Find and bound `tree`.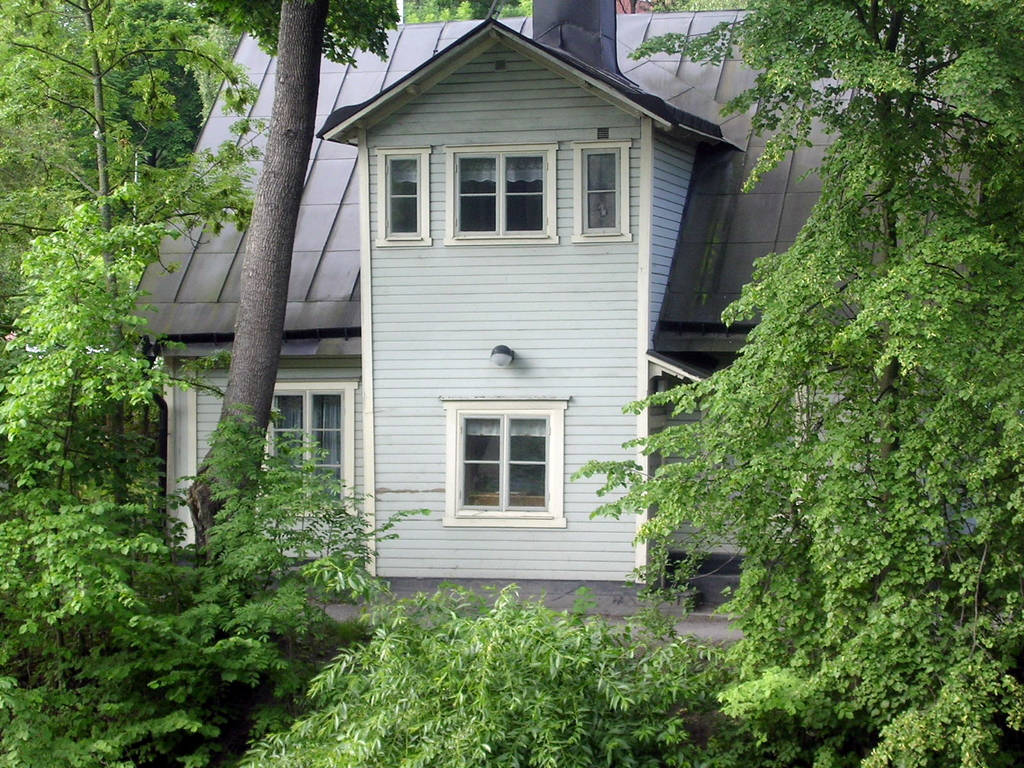
Bound: {"left": 0, "top": 0, "right": 412, "bottom": 557}.
